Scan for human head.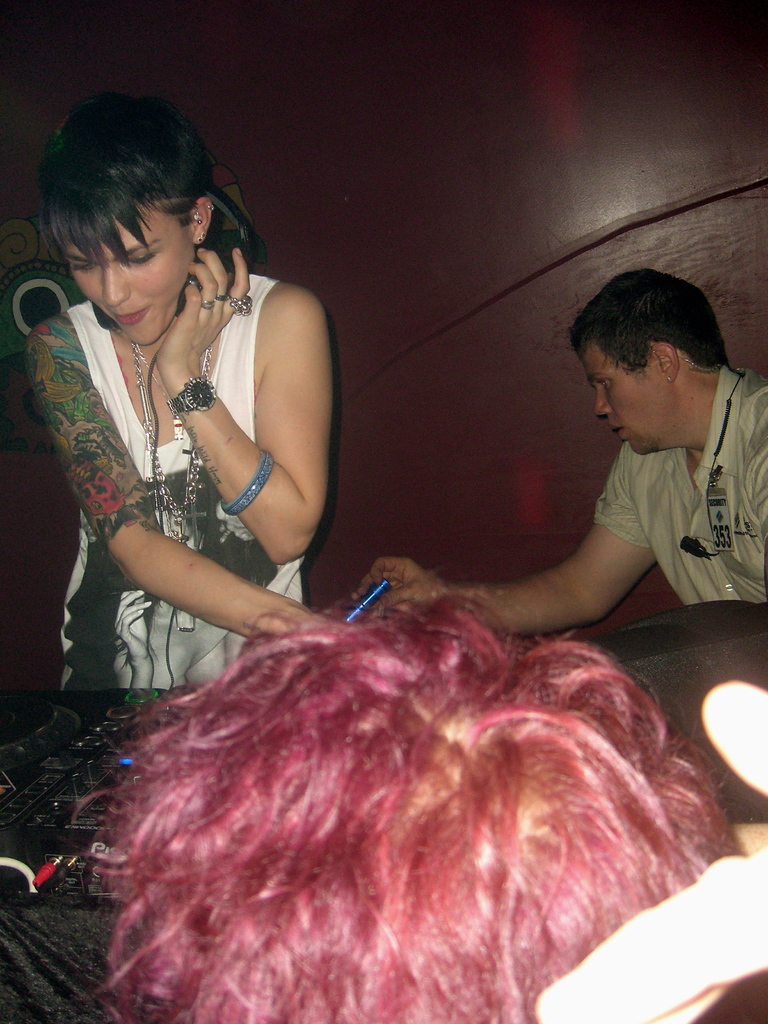
Scan result: <region>41, 83, 214, 350</region>.
